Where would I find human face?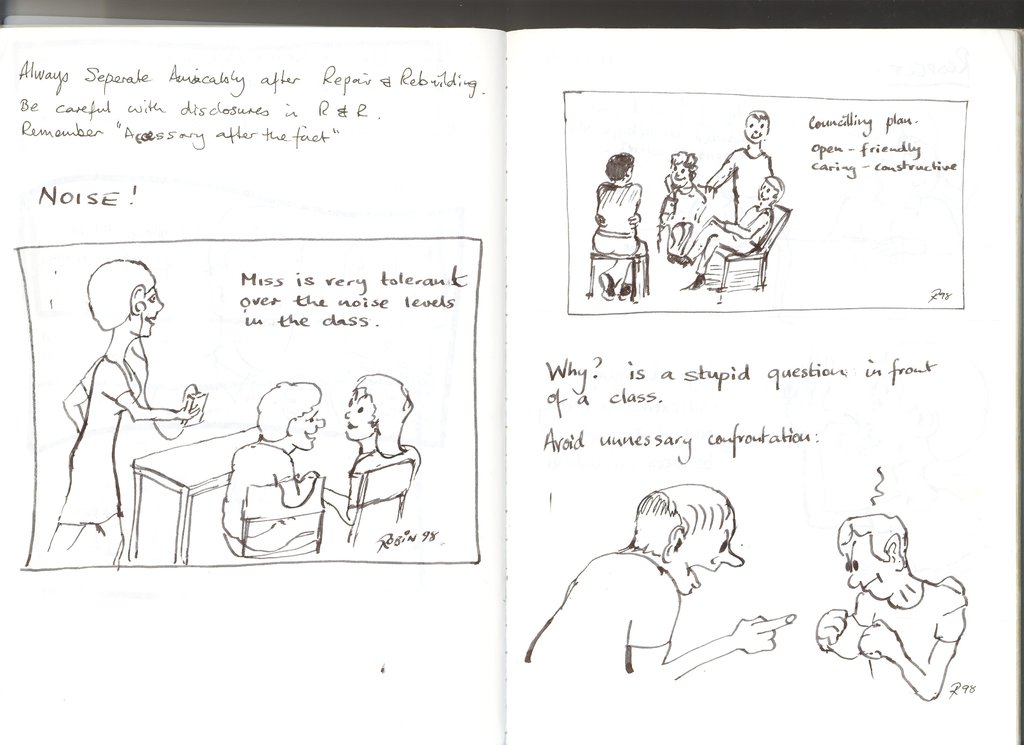
At Rect(847, 531, 885, 603).
